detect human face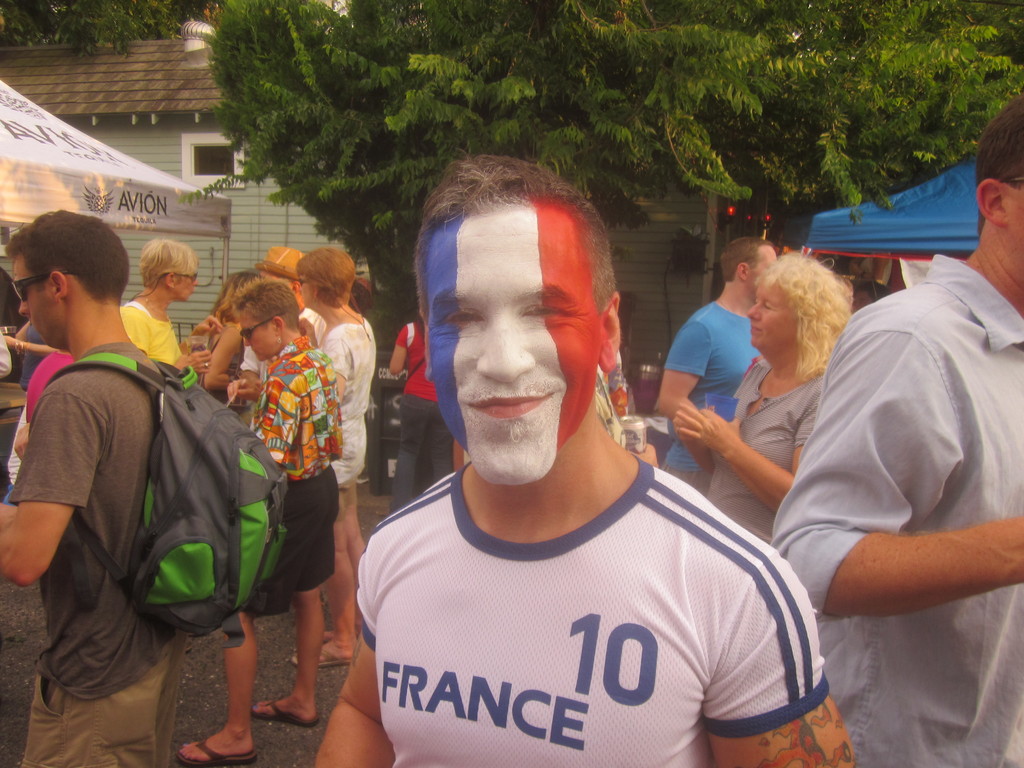
(x1=176, y1=264, x2=197, y2=303)
